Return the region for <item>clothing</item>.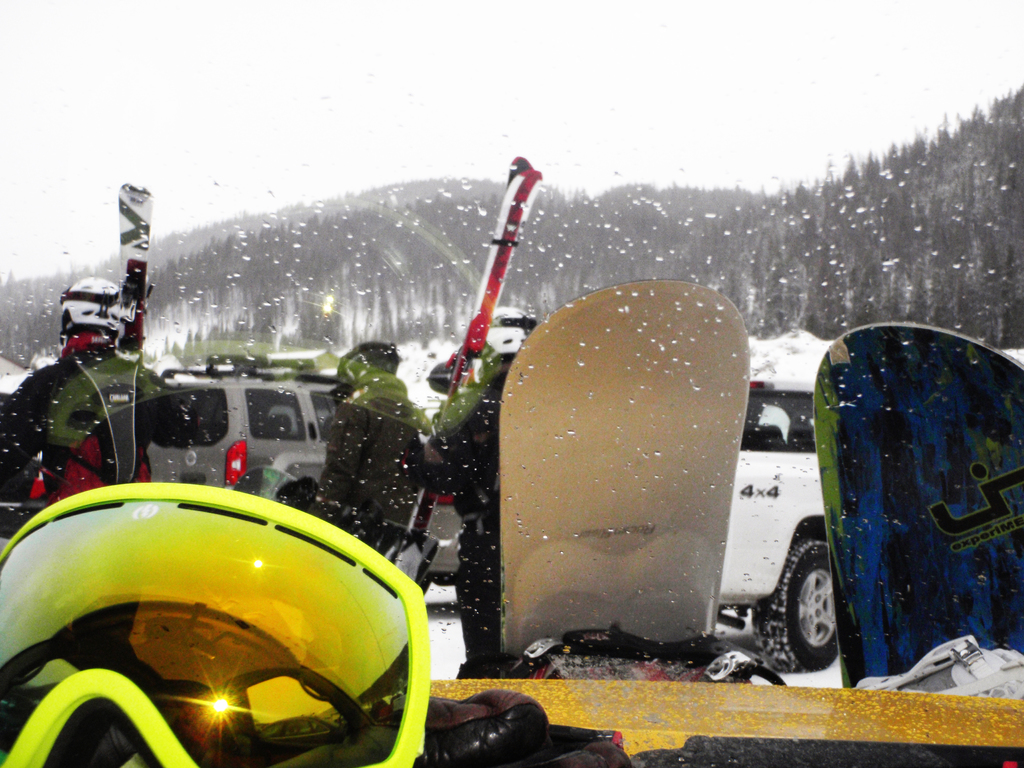
l=308, t=351, r=422, b=549.
